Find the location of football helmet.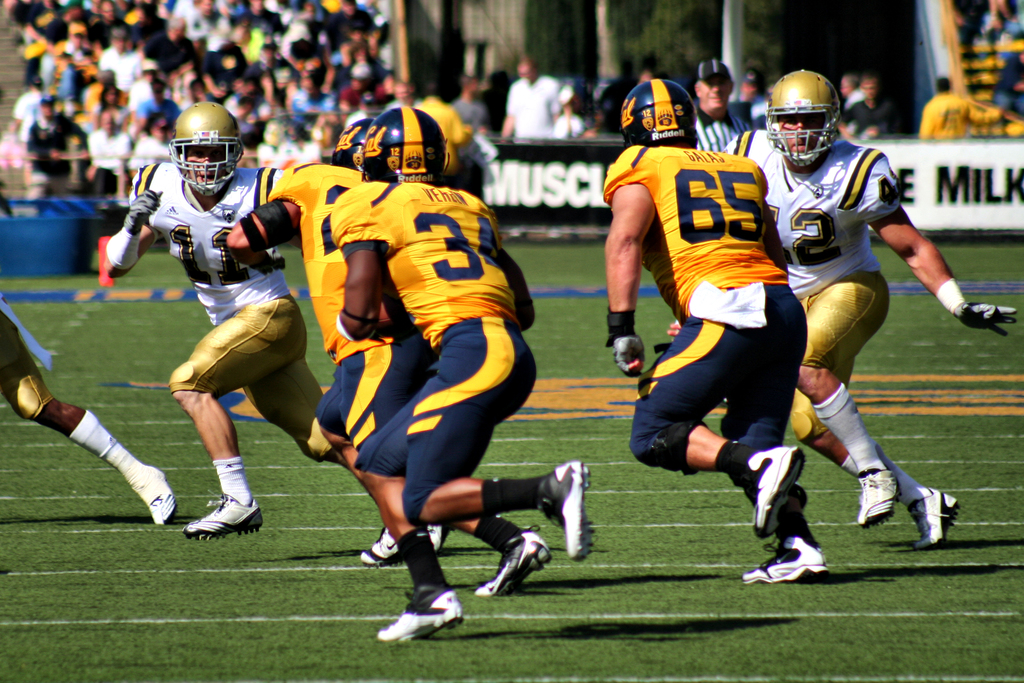
Location: rect(605, 77, 714, 147).
